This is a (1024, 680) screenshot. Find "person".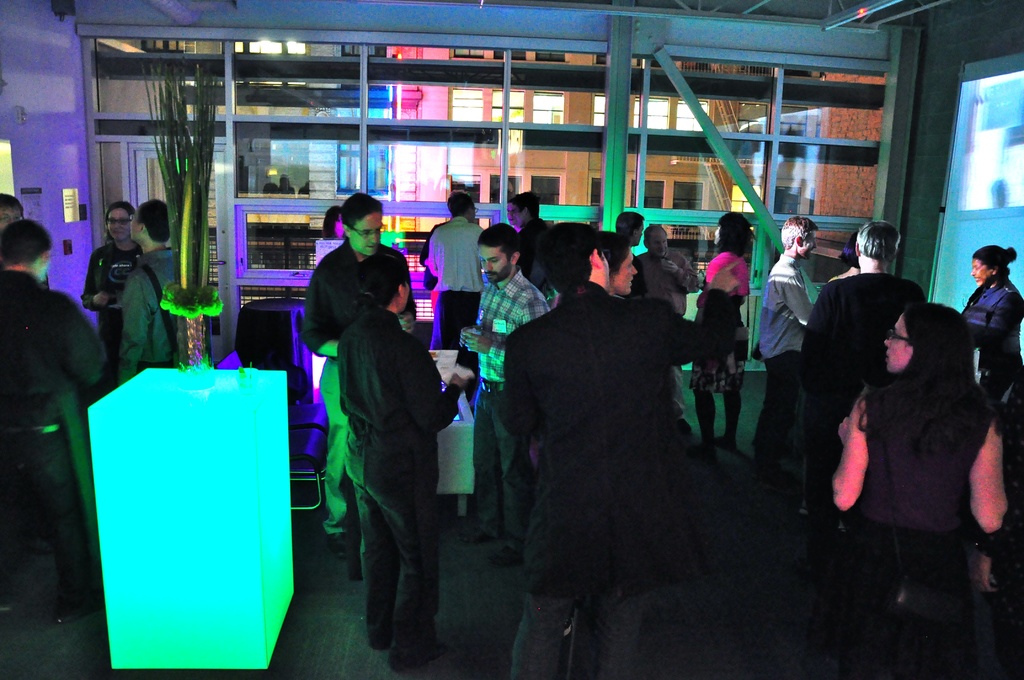
Bounding box: <box>804,216,927,467</box>.
